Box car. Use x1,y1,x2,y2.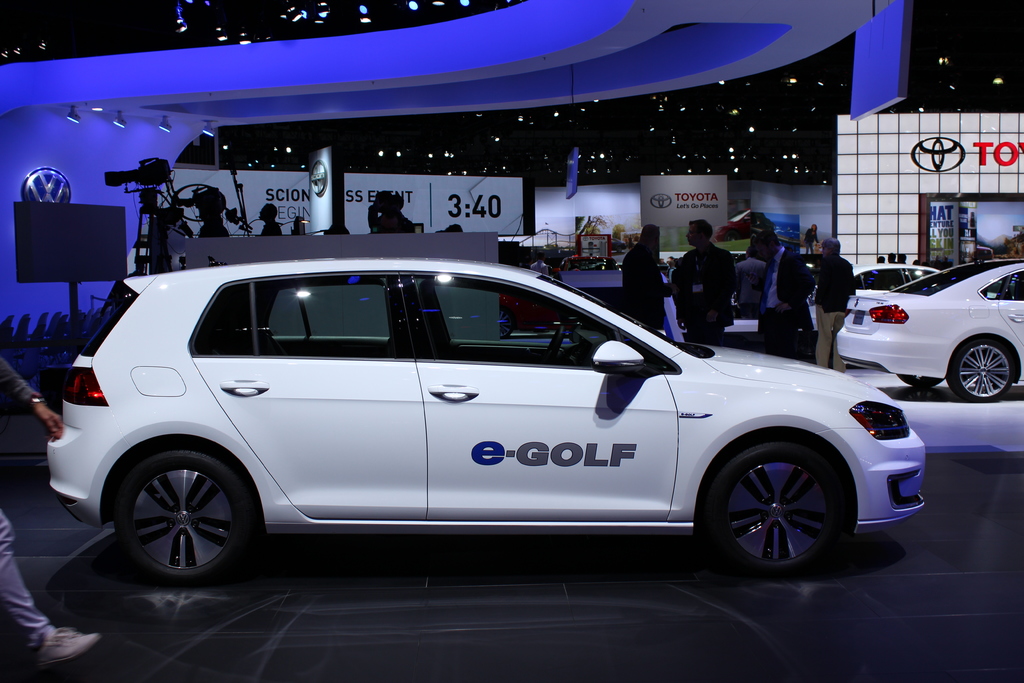
852,264,939,294.
